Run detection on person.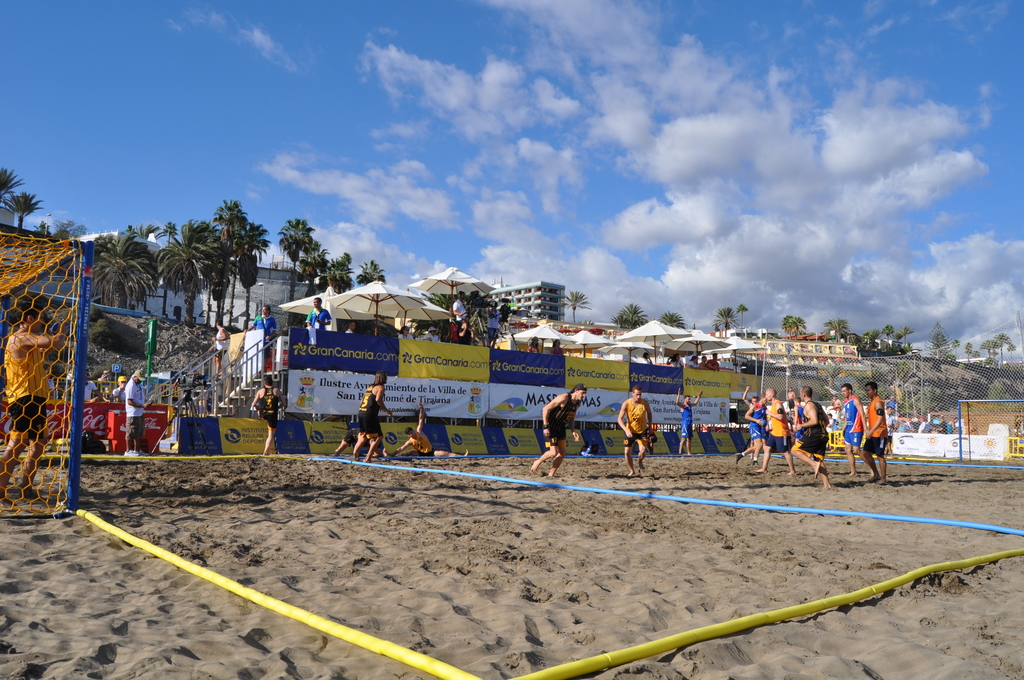
Result: region(545, 393, 591, 480).
